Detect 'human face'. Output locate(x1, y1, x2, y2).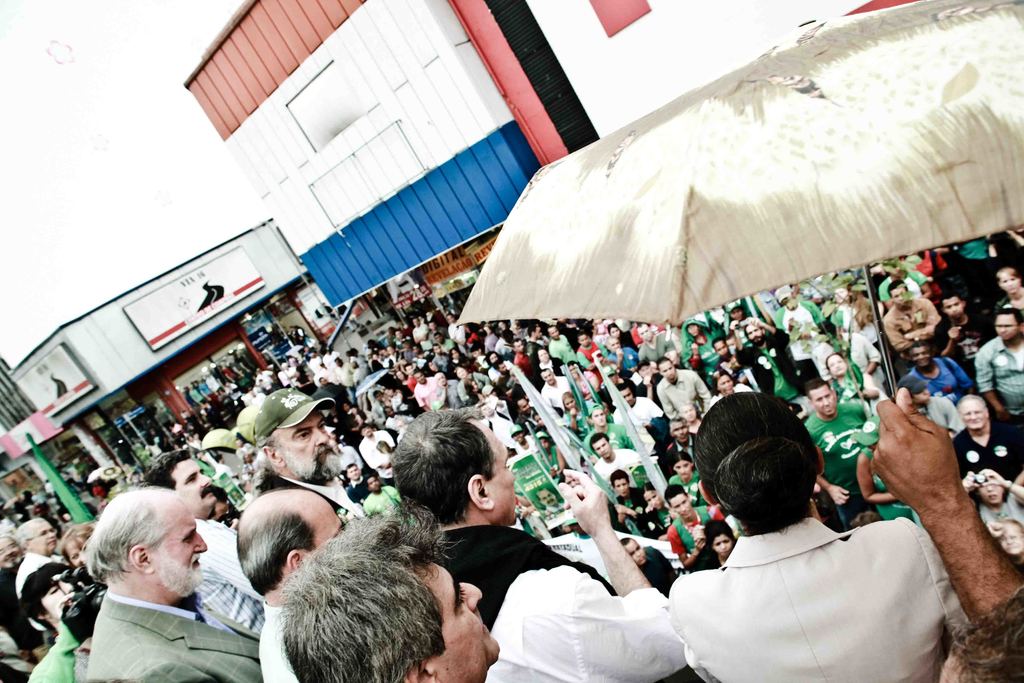
locate(615, 479, 630, 498).
